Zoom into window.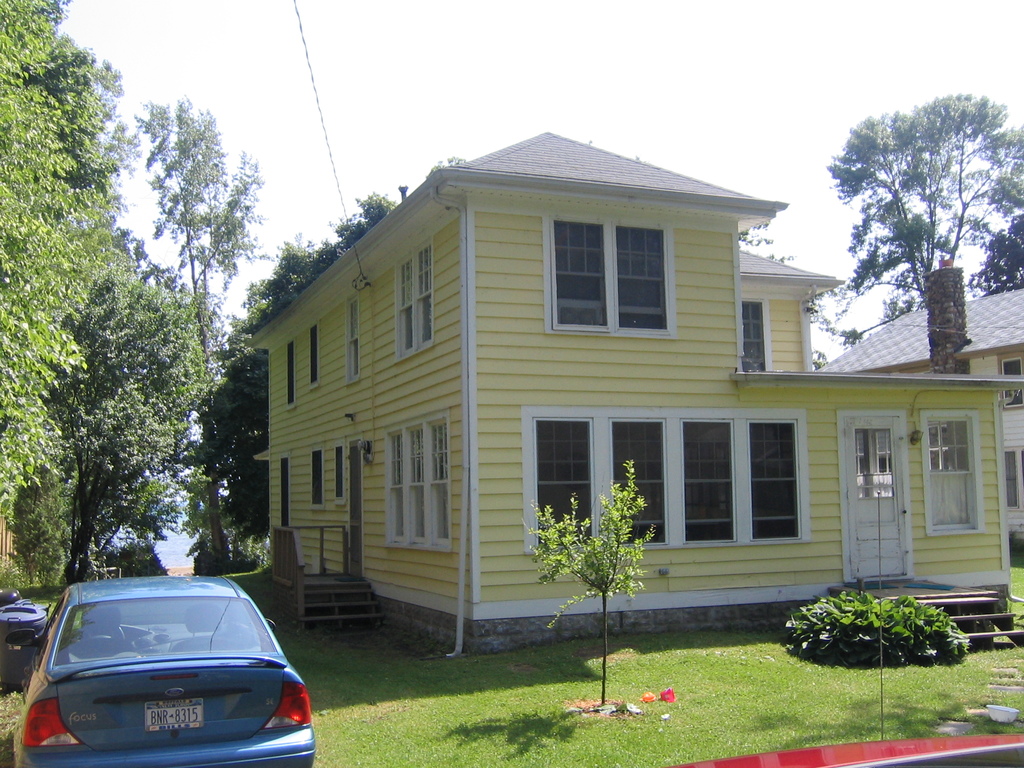
Zoom target: [x1=404, y1=423, x2=424, y2=542].
